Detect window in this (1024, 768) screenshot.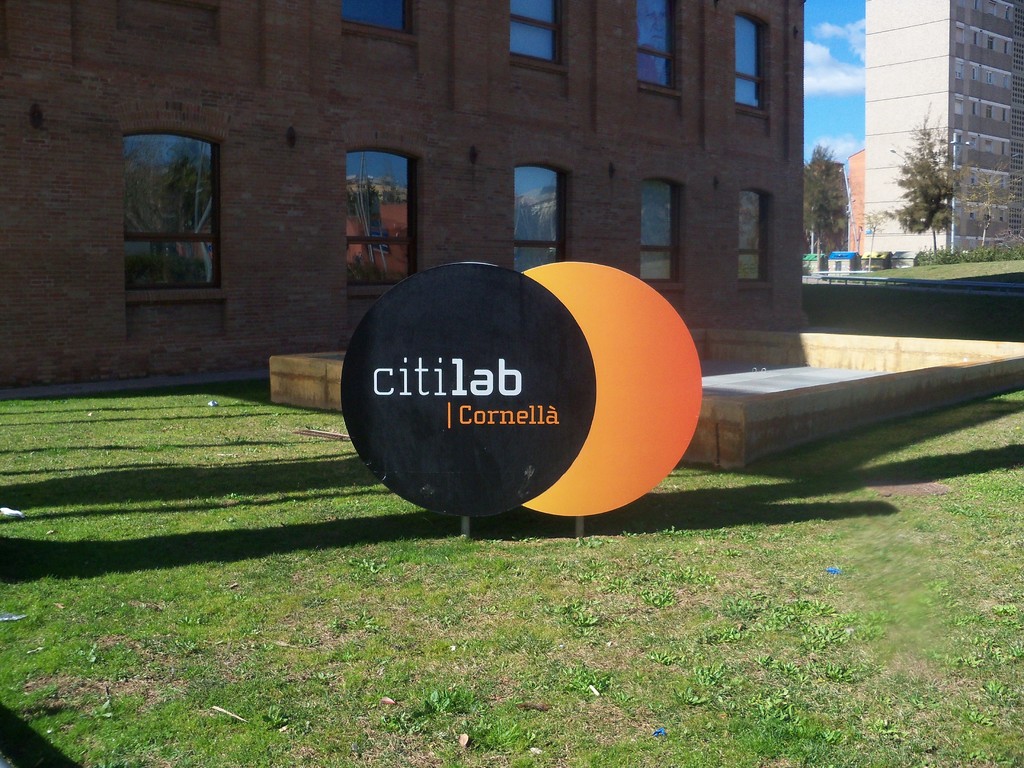
Detection: [x1=956, y1=0, x2=964, y2=8].
